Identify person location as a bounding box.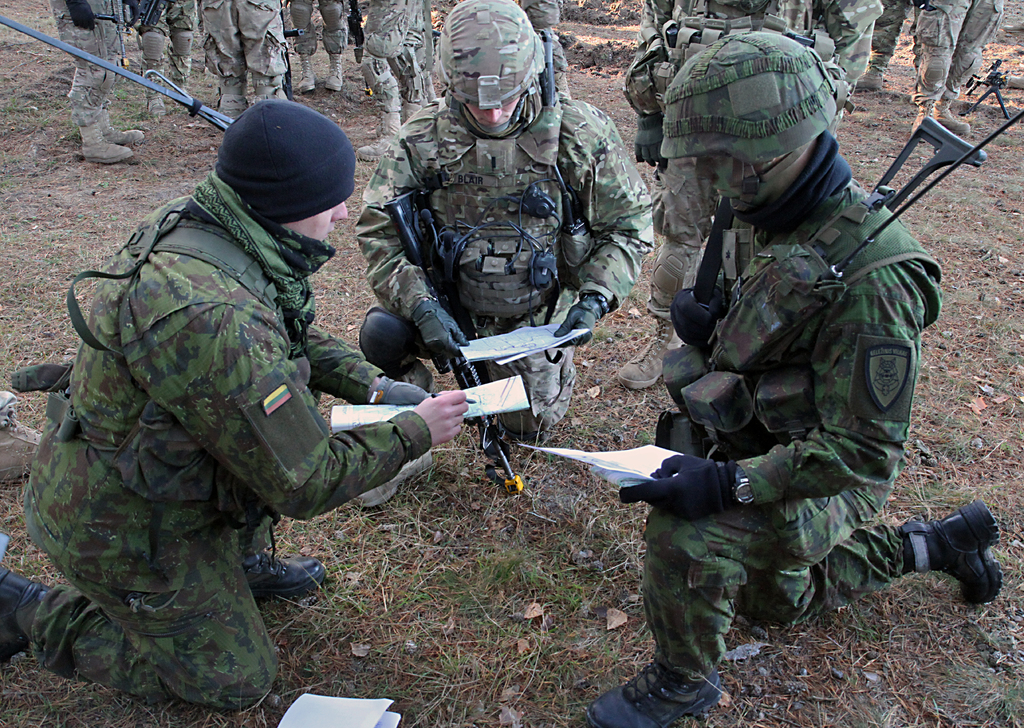
box=[348, 0, 654, 512].
